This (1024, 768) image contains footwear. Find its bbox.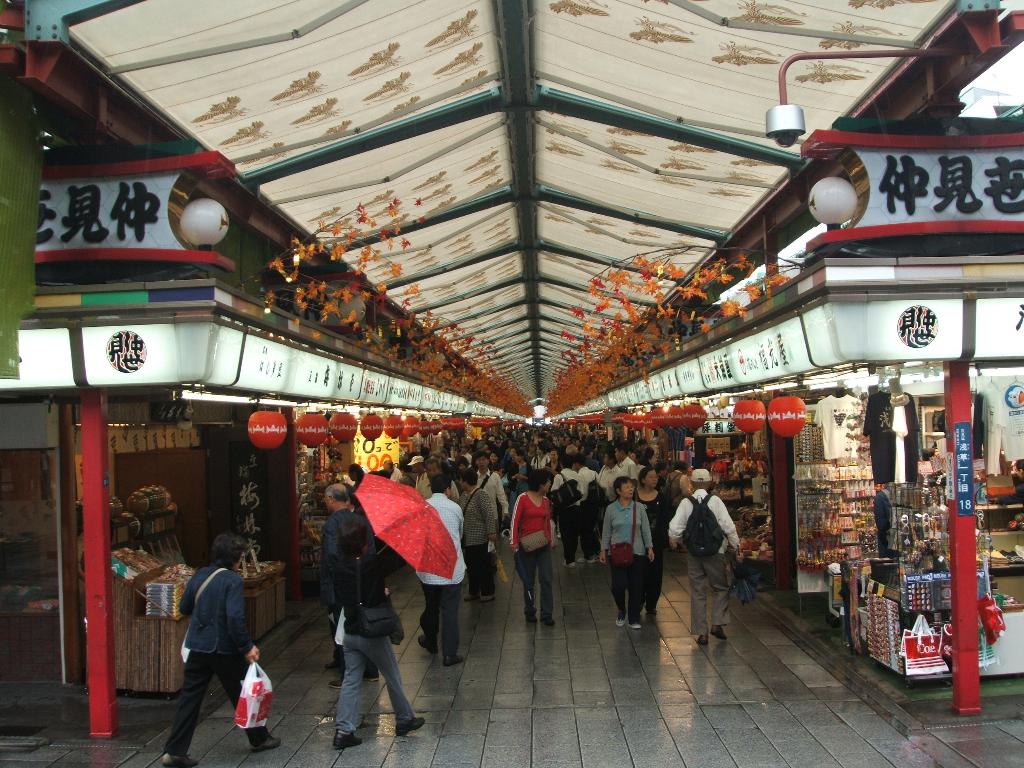
region(628, 622, 642, 630).
